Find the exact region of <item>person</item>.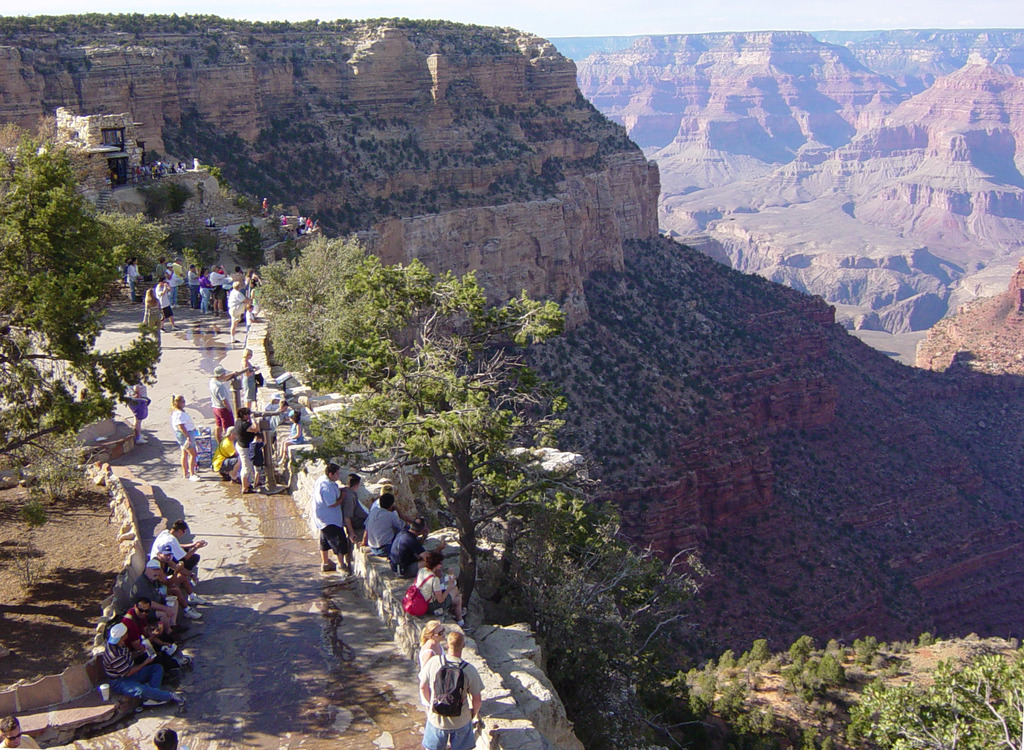
Exact region: select_region(411, 546, 471, 632).
